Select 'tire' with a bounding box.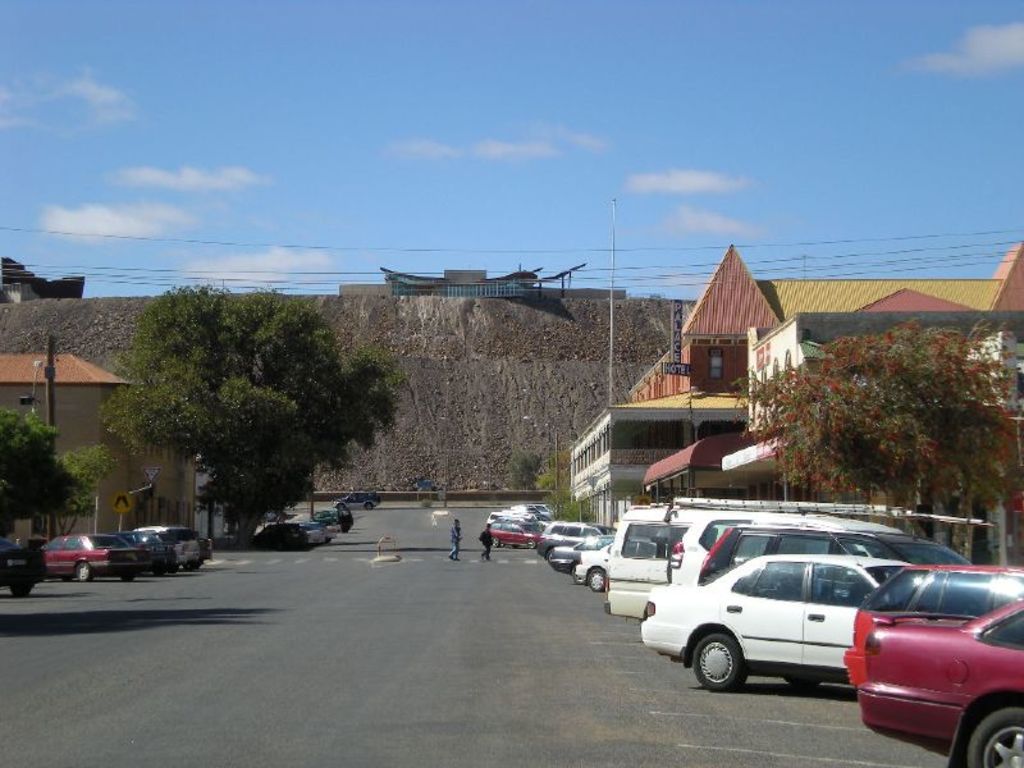
bbox(366, 504, 374, 509).
